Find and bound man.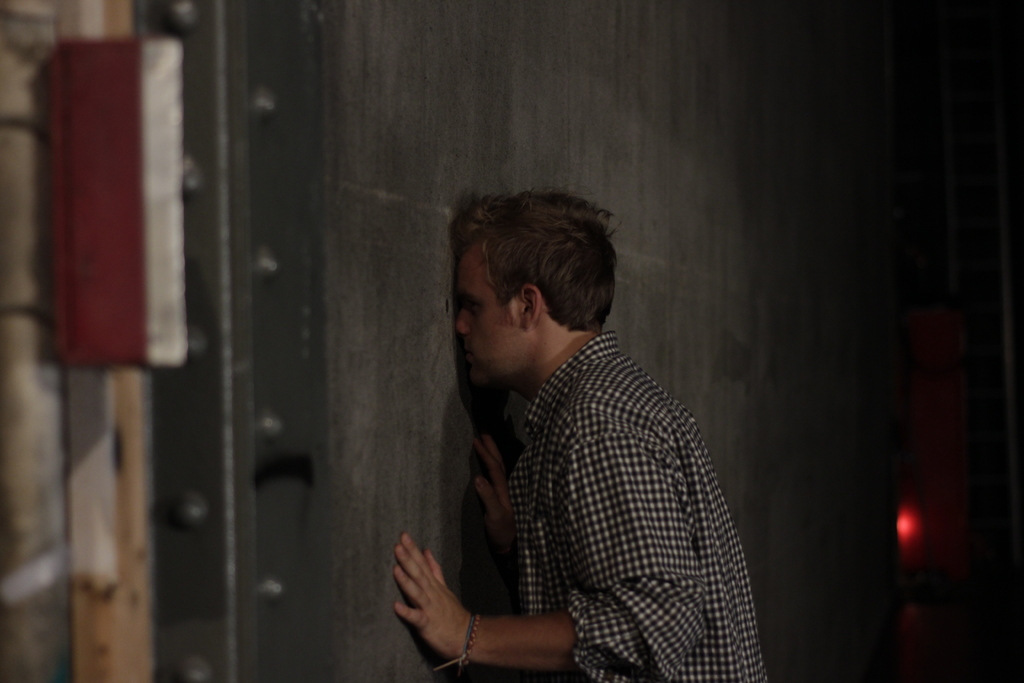
Bound: l=384, t=176, r=769, b=671.
